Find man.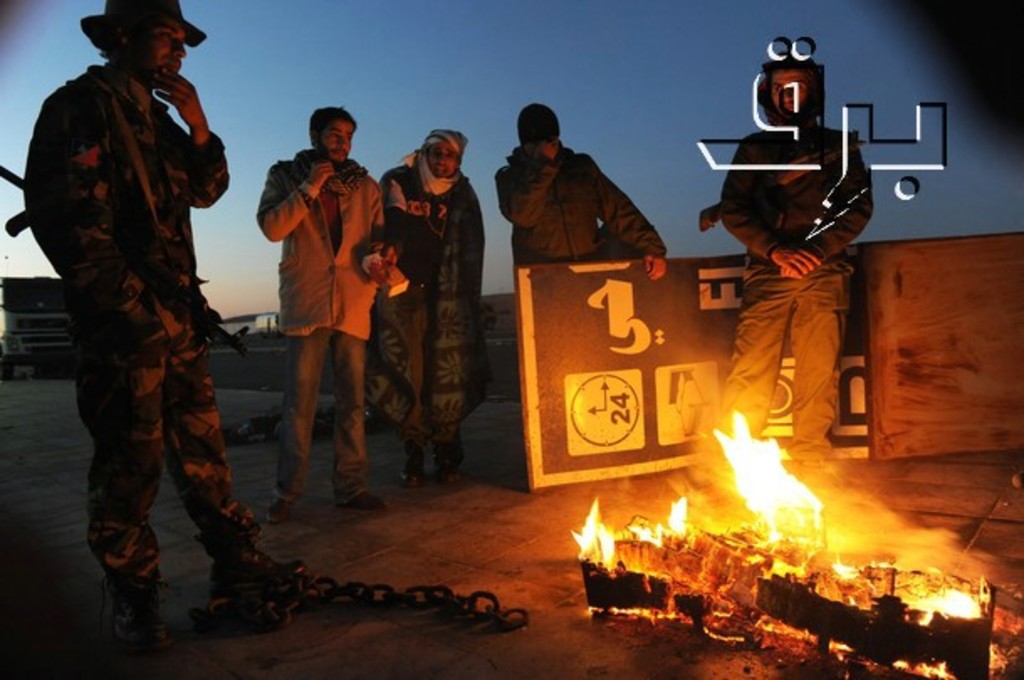
bbox(695, 50, 870, 495).
